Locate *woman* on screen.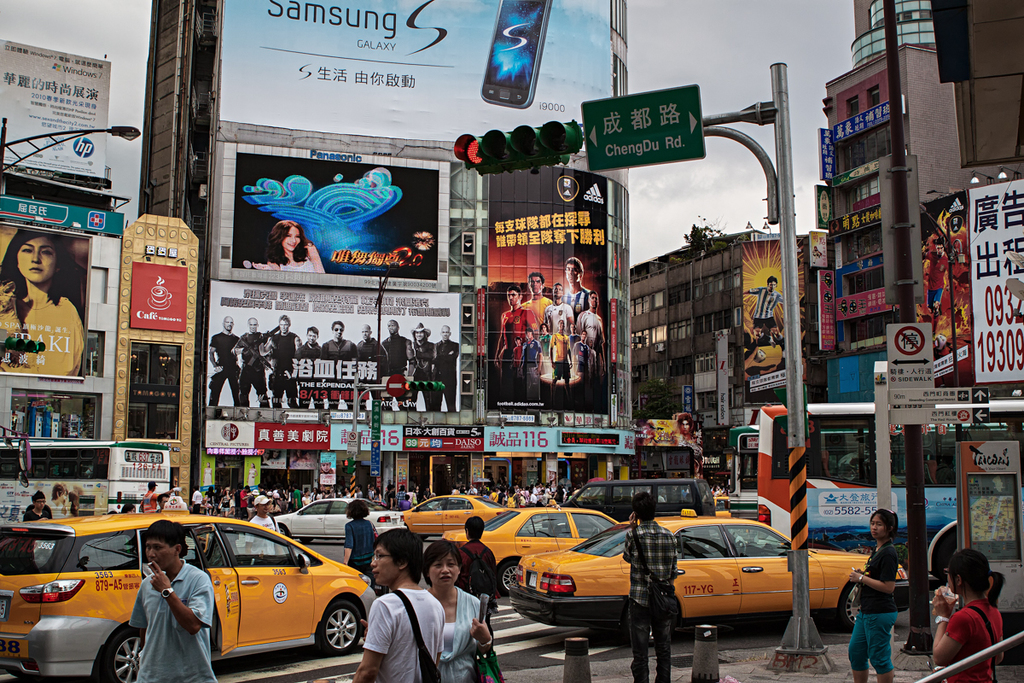
On screen at x1=24 y1=489 x2=49 y2=520.
